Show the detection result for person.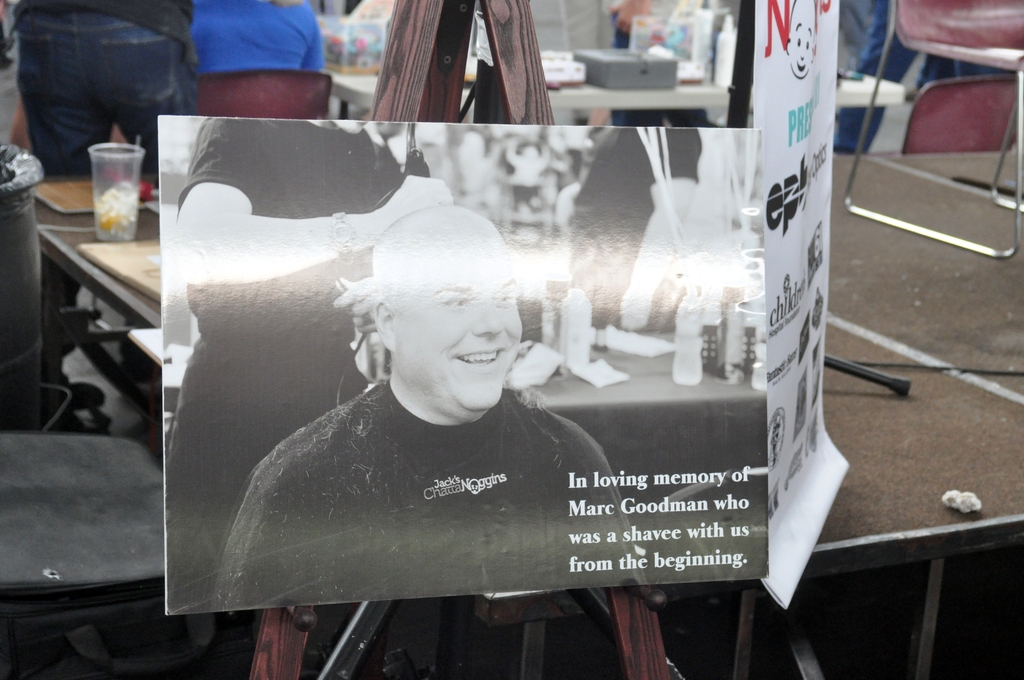
locate(188, 0, 328, 69).
